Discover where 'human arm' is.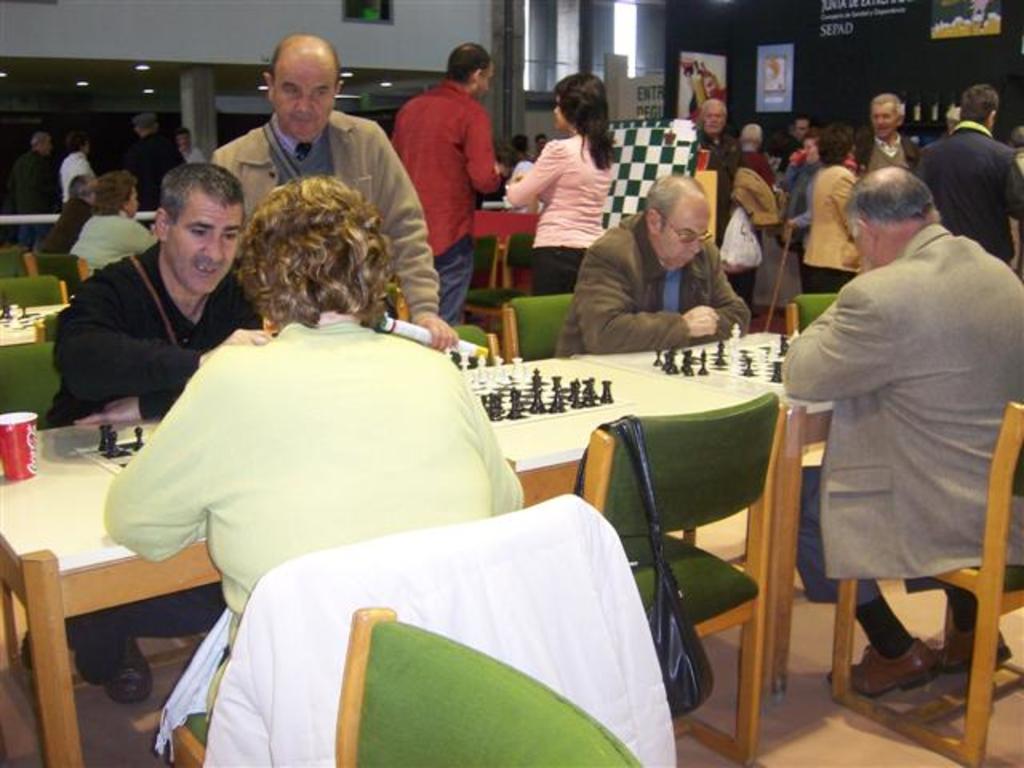
Discovered at pyautogui.locateOnScreen(67, 267, 232, 424).
